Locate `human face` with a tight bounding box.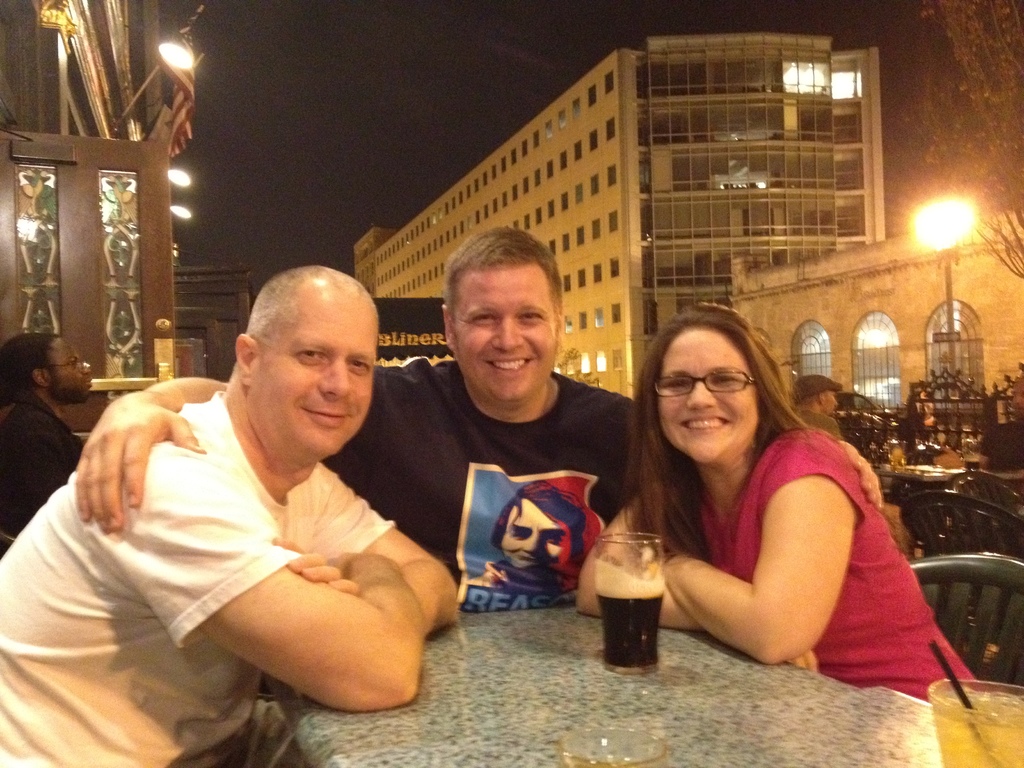
pyautogui.locateOnScreen(451, 273, 559, 402).
